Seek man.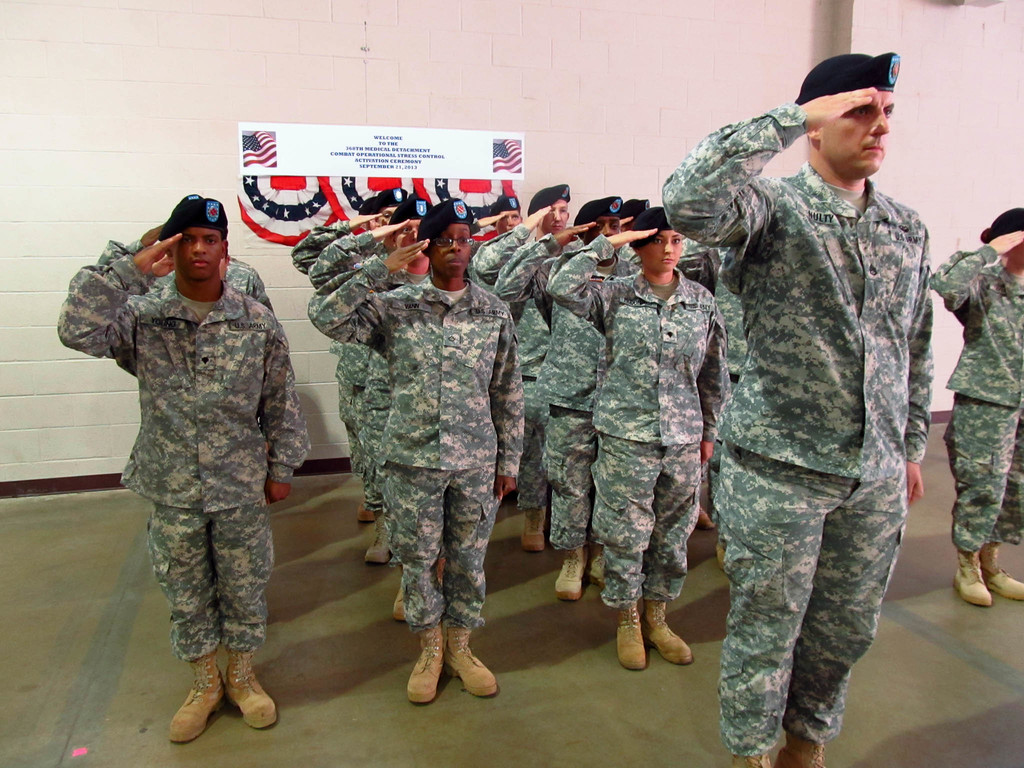
<bbox>56, 196, 311, 745</bbox>.
